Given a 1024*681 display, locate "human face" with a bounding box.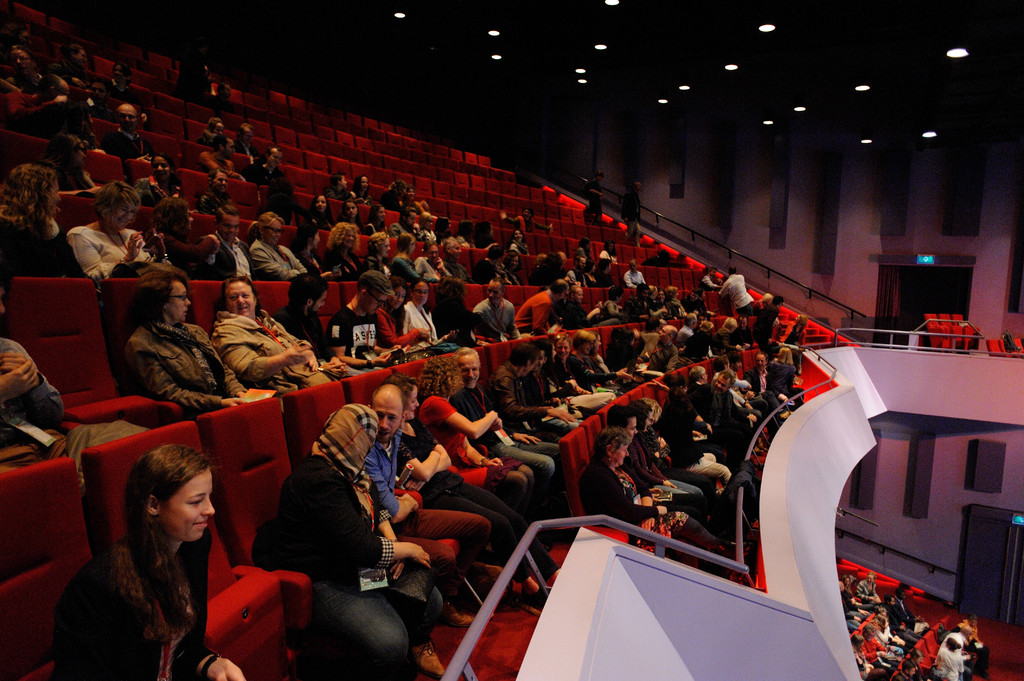
Located: [214, 172, 228, 195].
